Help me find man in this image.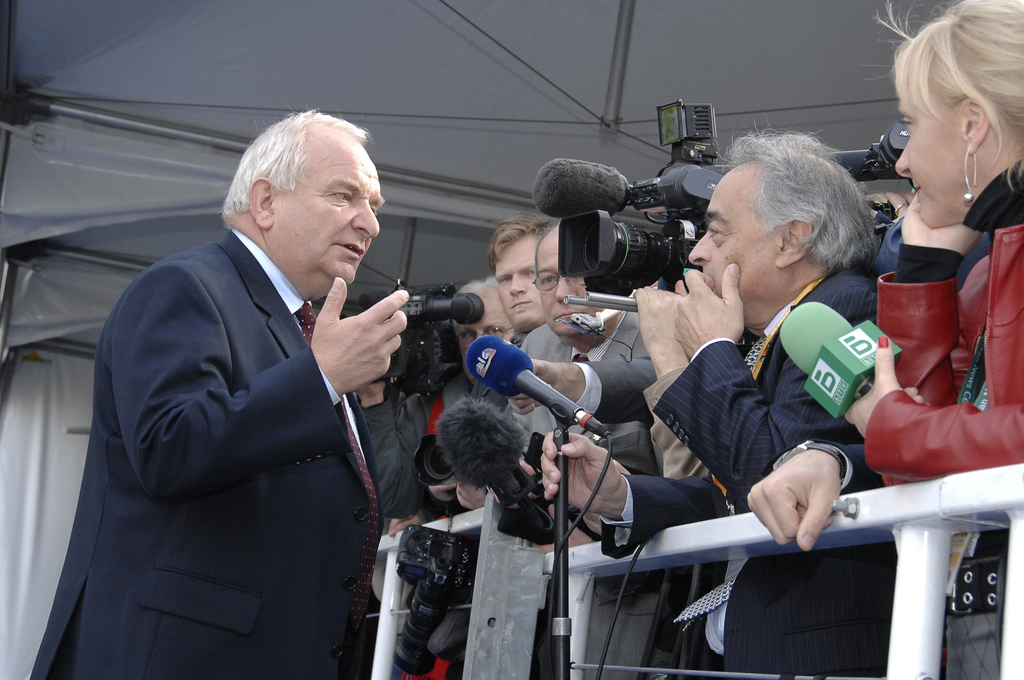
Found it: [x1=404, y1=286, x2=556, y2=670].
